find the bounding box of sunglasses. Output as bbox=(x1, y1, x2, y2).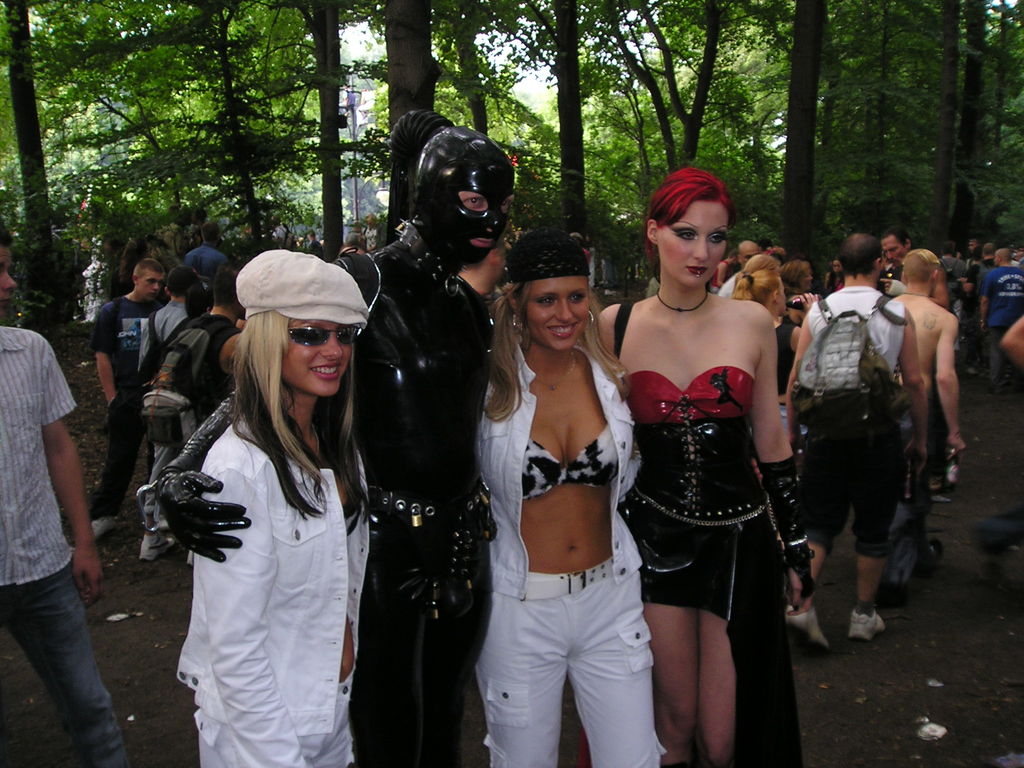
bbox=(287, 326, 364, 348).
